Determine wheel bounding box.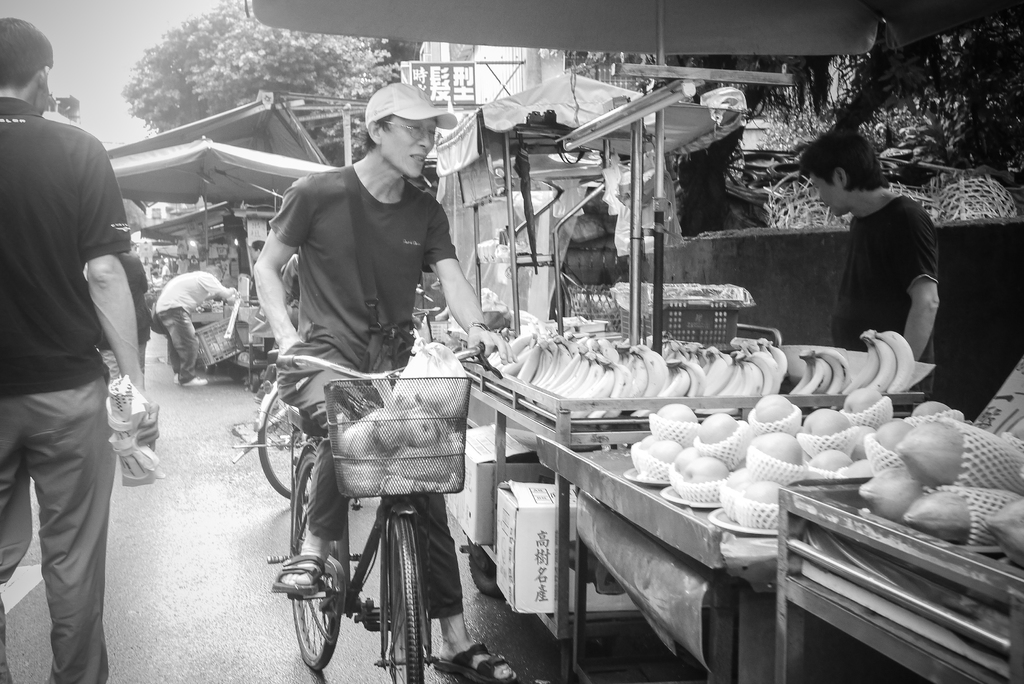
Determined: (x1=376, y1=517, x2=438, y2=683).
